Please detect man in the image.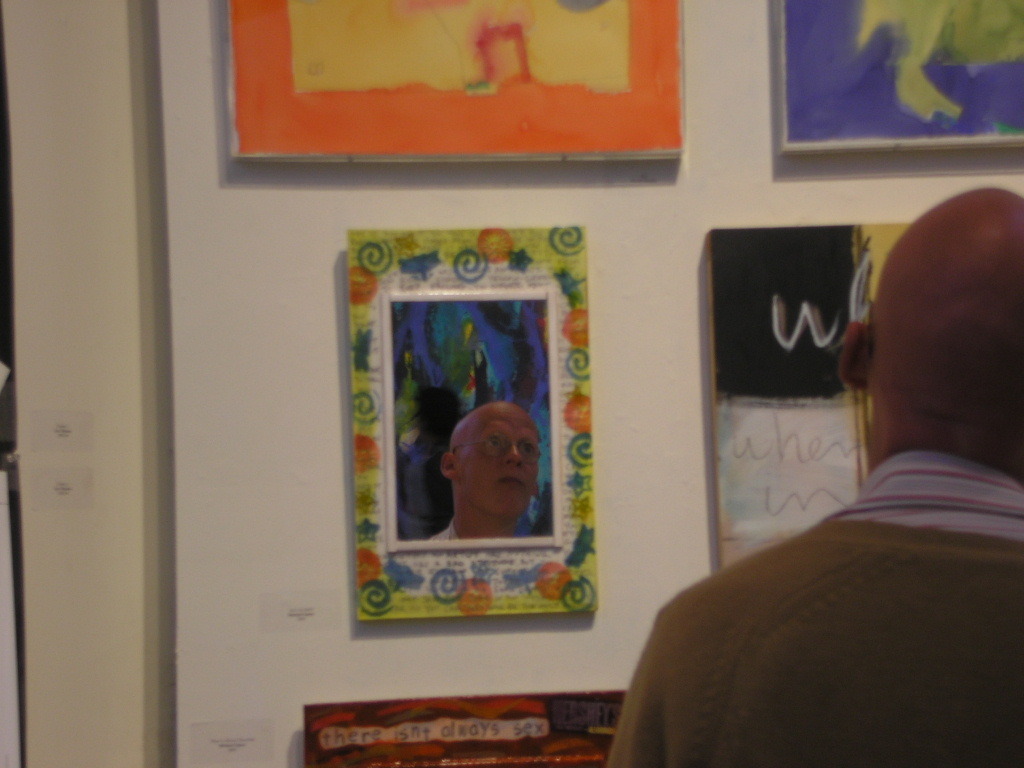
(610, 180, 1023, 767).
